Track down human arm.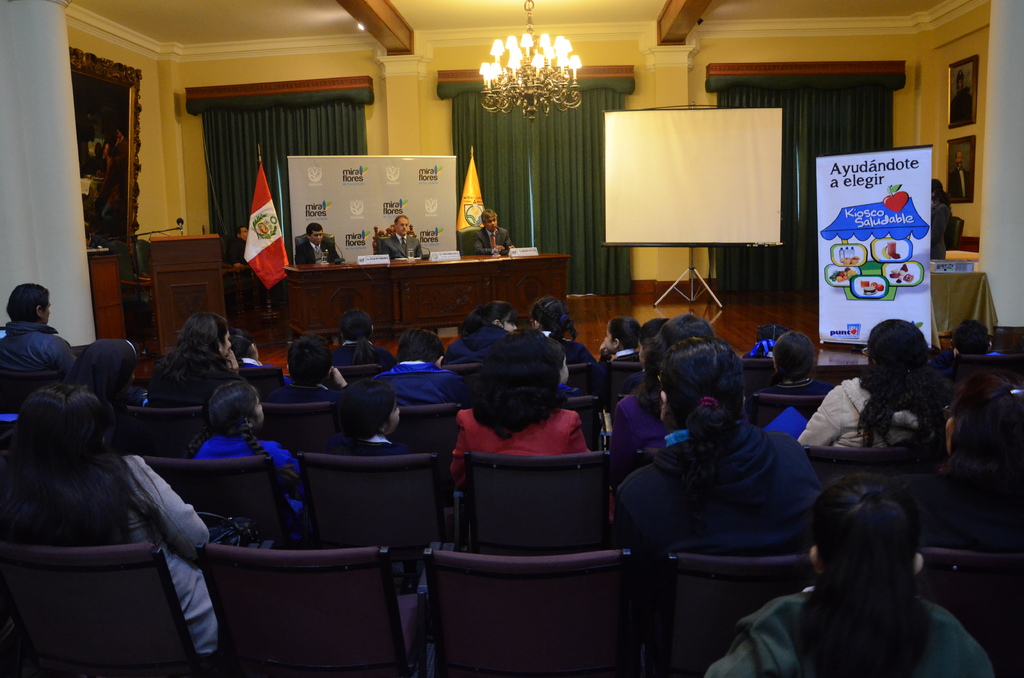
Tracked to (x1=706, y1=597, x2=804, y2=677).
